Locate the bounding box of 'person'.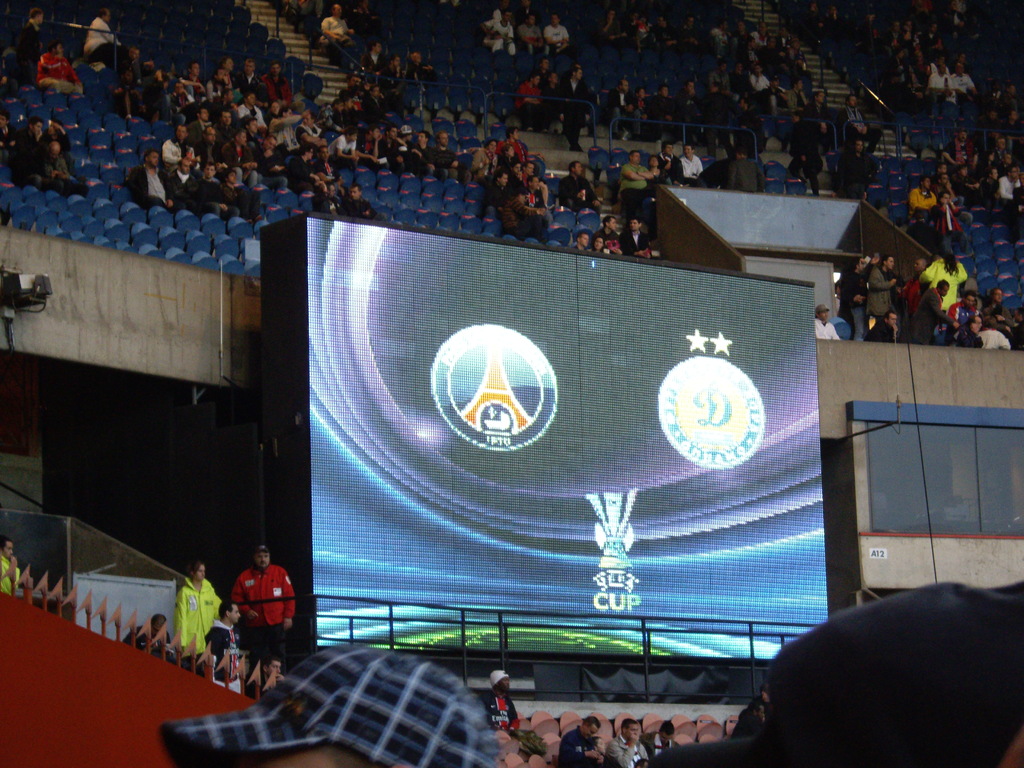
Bounding box: left=558, top=716, right=616, bottom=767.
